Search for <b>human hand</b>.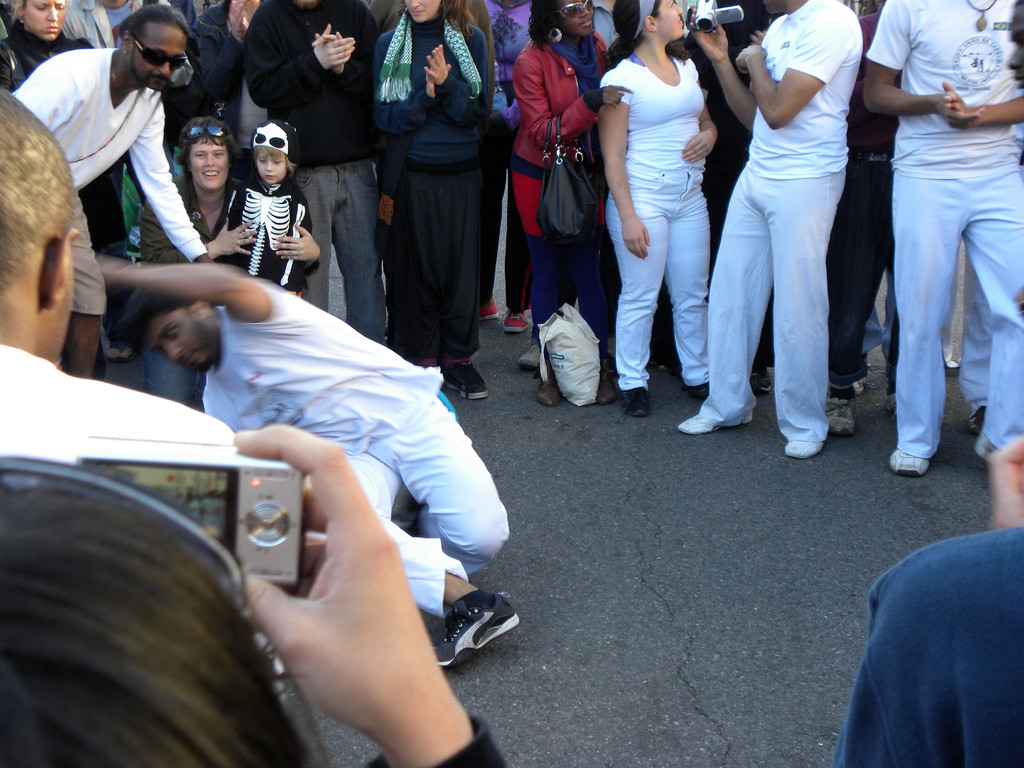
Found at <box>622,213,653,261</box>.
